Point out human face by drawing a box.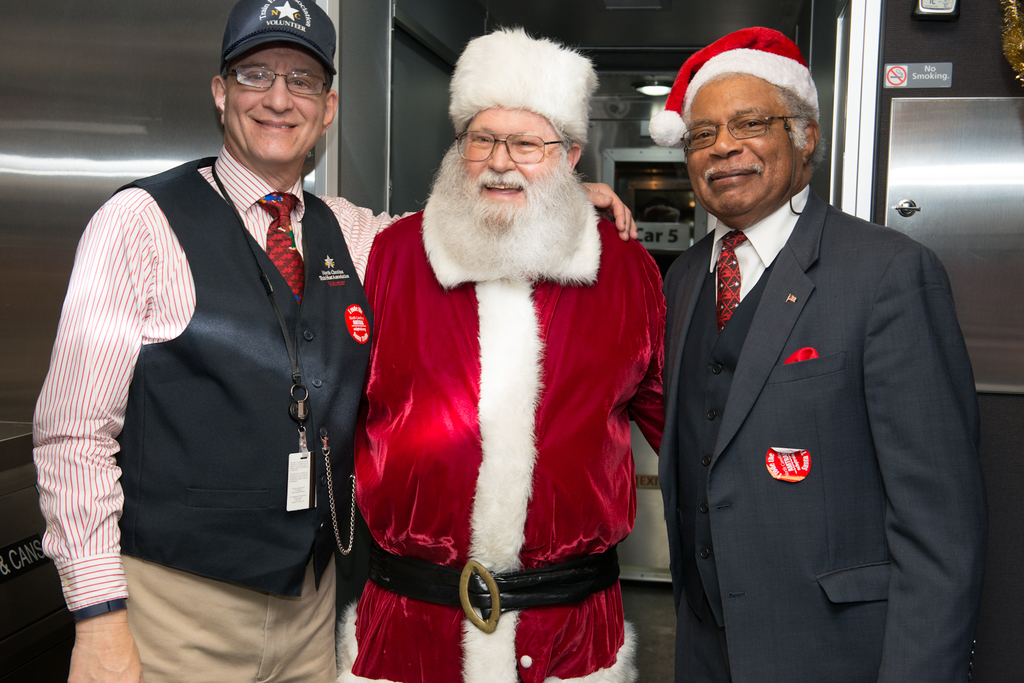
box=[223, 42, 325, 165].
